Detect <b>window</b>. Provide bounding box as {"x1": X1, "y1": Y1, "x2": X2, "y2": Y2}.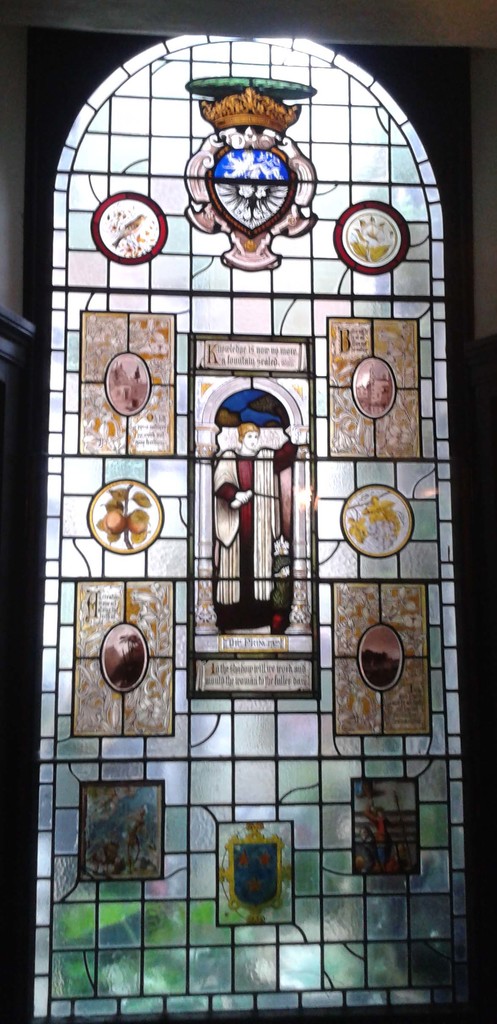
{"x1": 44, "y1": 29, "x2": 452, "y2": 1007}.
